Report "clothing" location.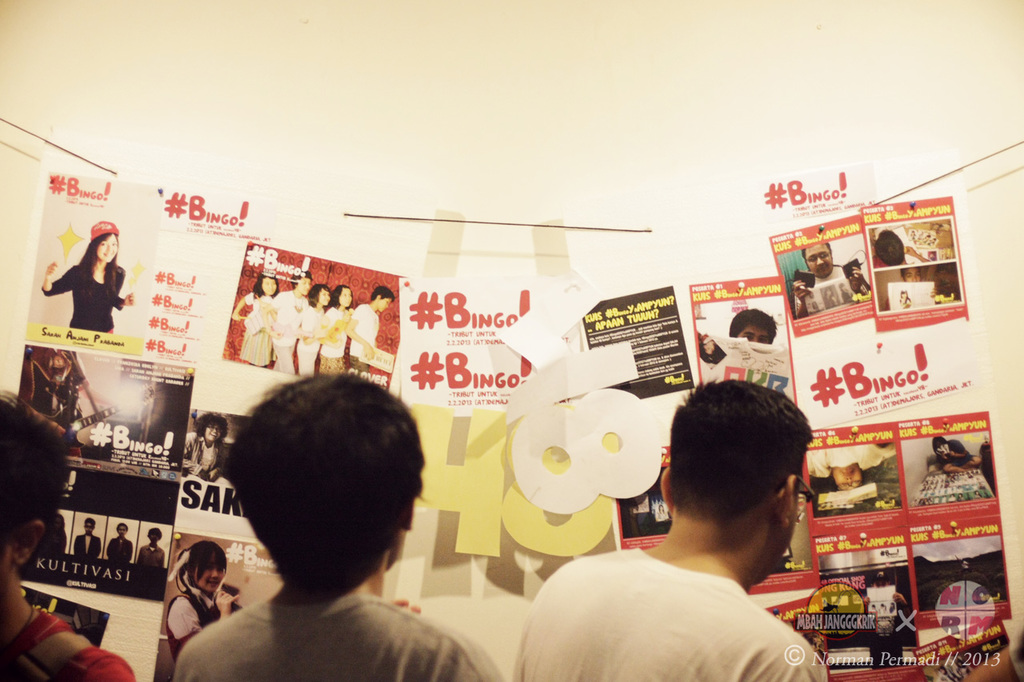
Report: (x1=44, y1=262, x2=125, y2=328).
